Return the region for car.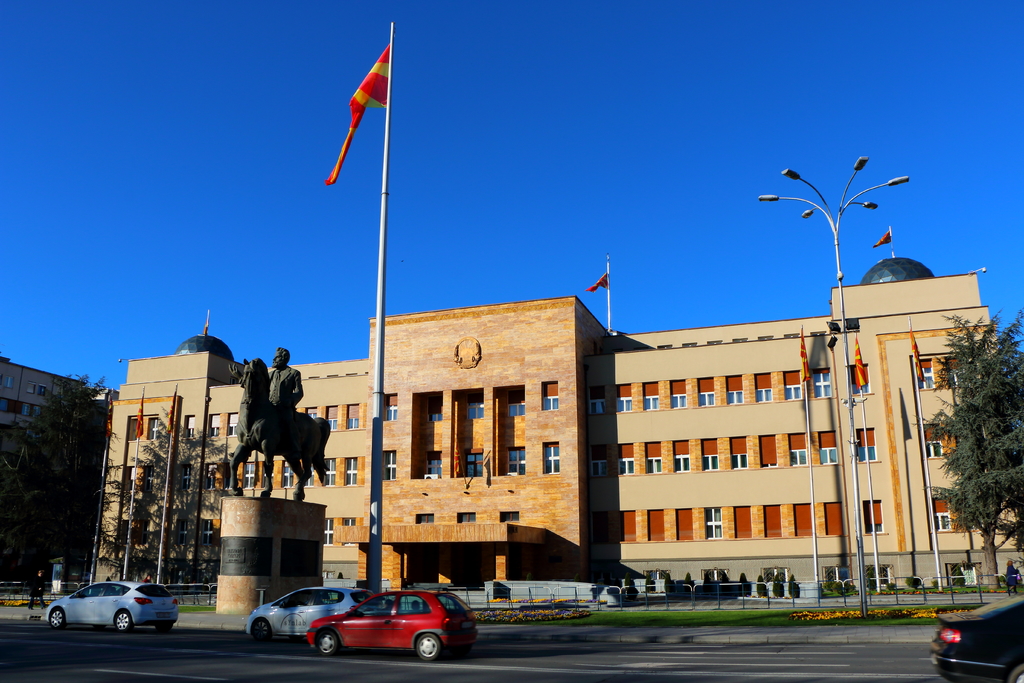
243,586,383,639.
